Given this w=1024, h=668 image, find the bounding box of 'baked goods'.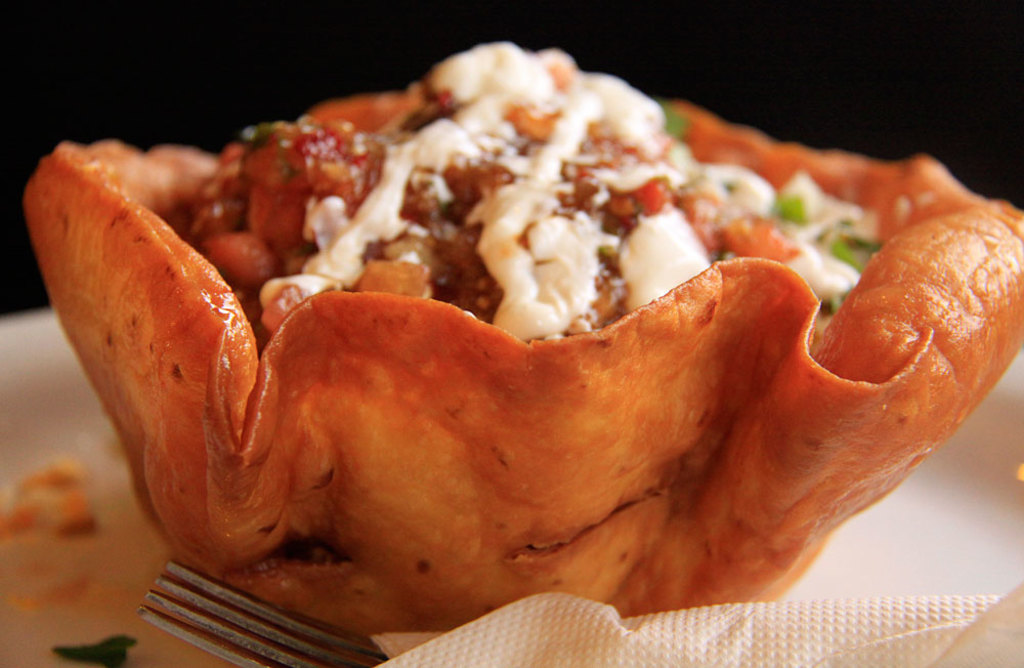
[26,58,1023,655].
